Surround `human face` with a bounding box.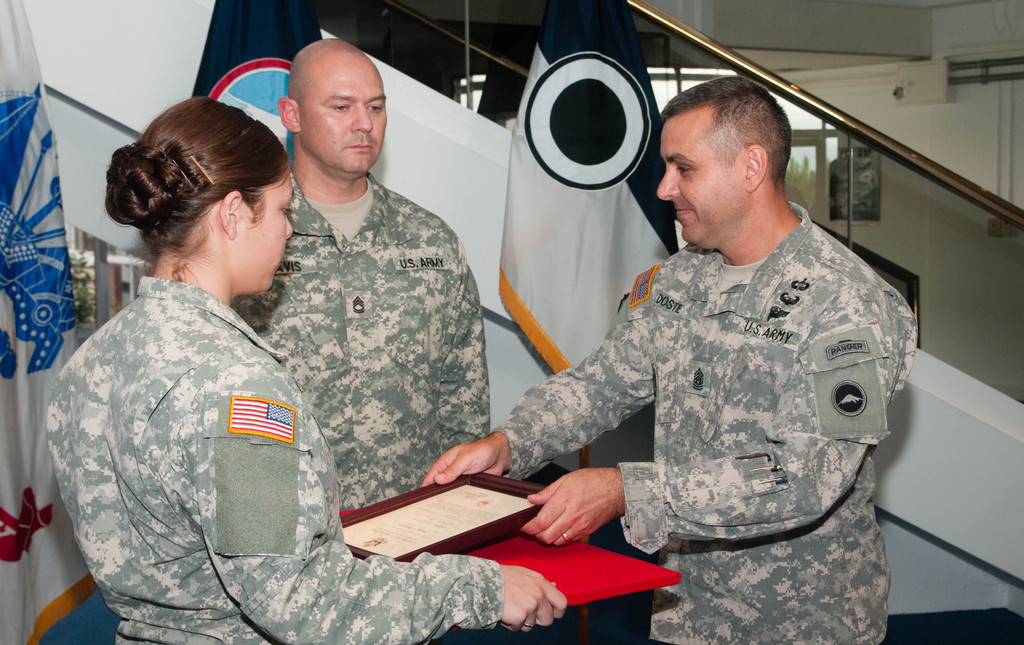
<box>243,163,294,287</box>.
